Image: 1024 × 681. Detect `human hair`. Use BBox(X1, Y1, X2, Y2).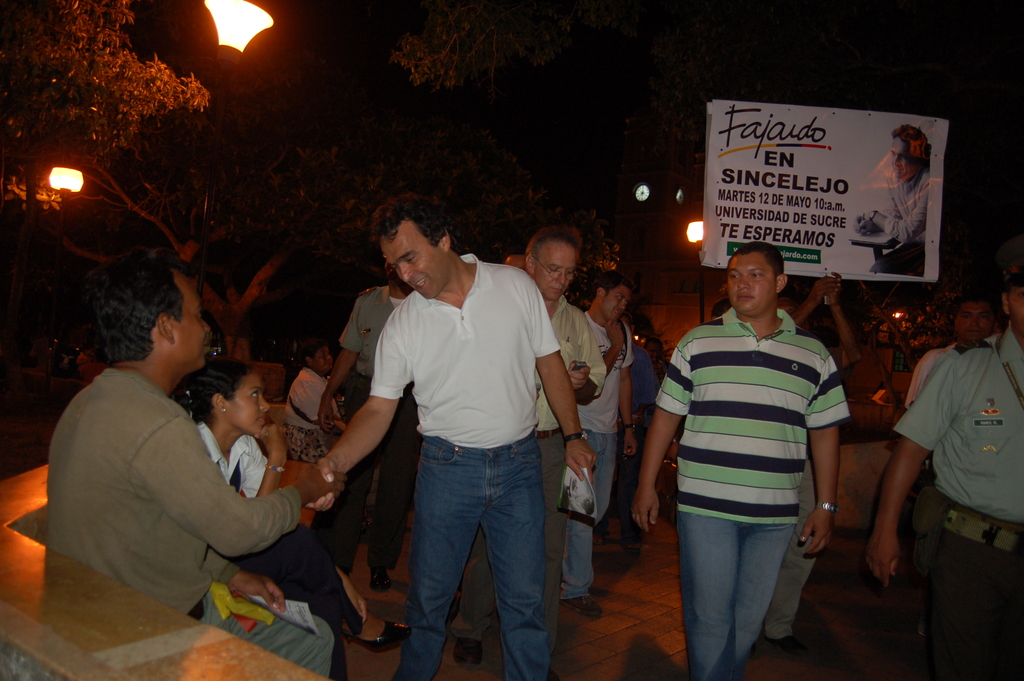
BBox(730, 245, 781, 285).
